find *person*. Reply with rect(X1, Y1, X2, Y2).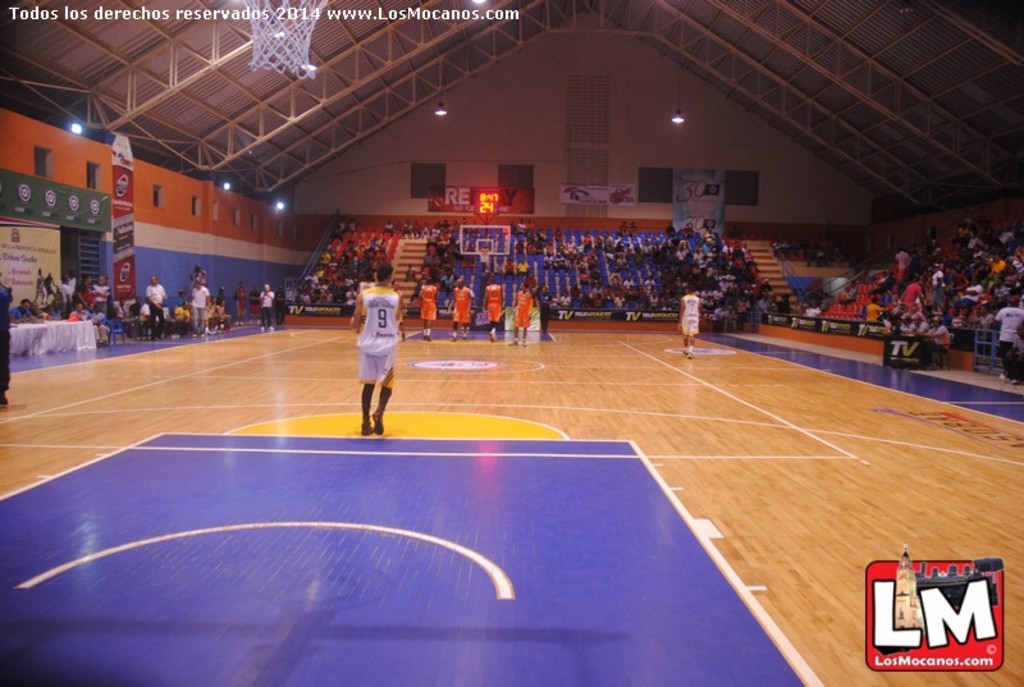
rect(678, 281, 696, 357).
